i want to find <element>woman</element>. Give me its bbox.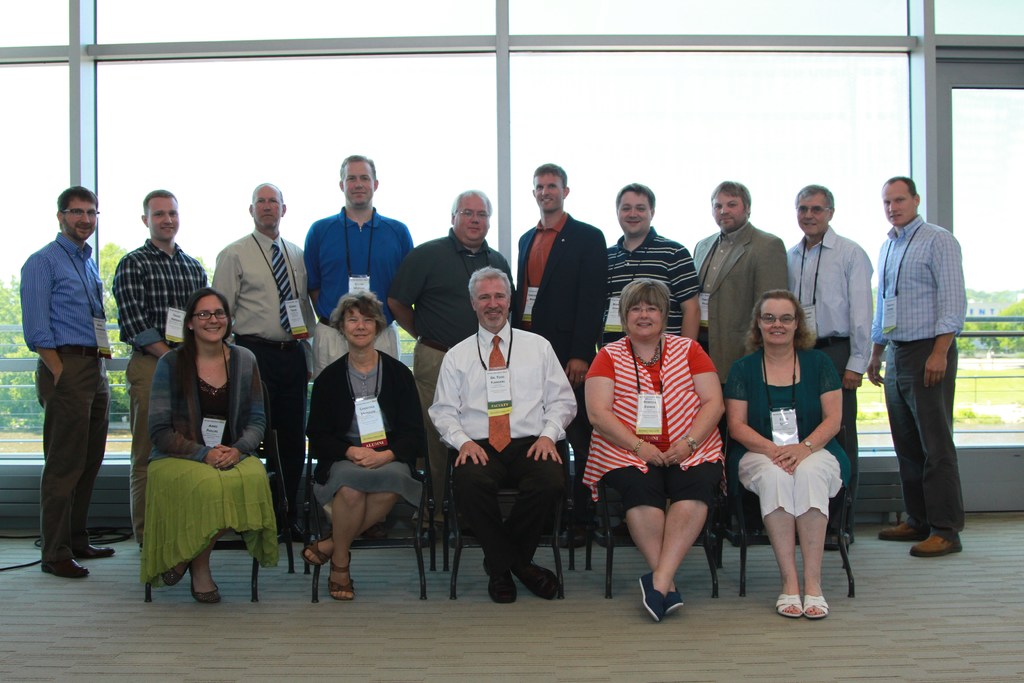
{"x1": 580, "y1": 279, "x2": 724, "y2": 624}.
